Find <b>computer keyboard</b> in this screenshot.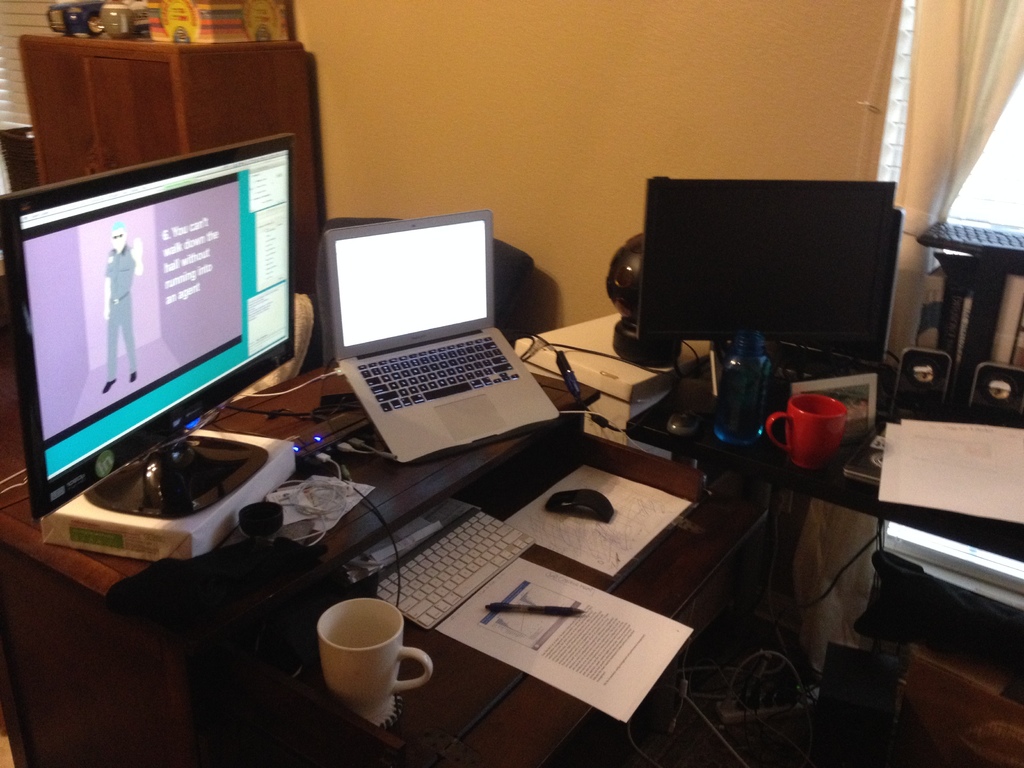
The bounding box for <b>computer keyboard</b> is 918,221,1023,262.
